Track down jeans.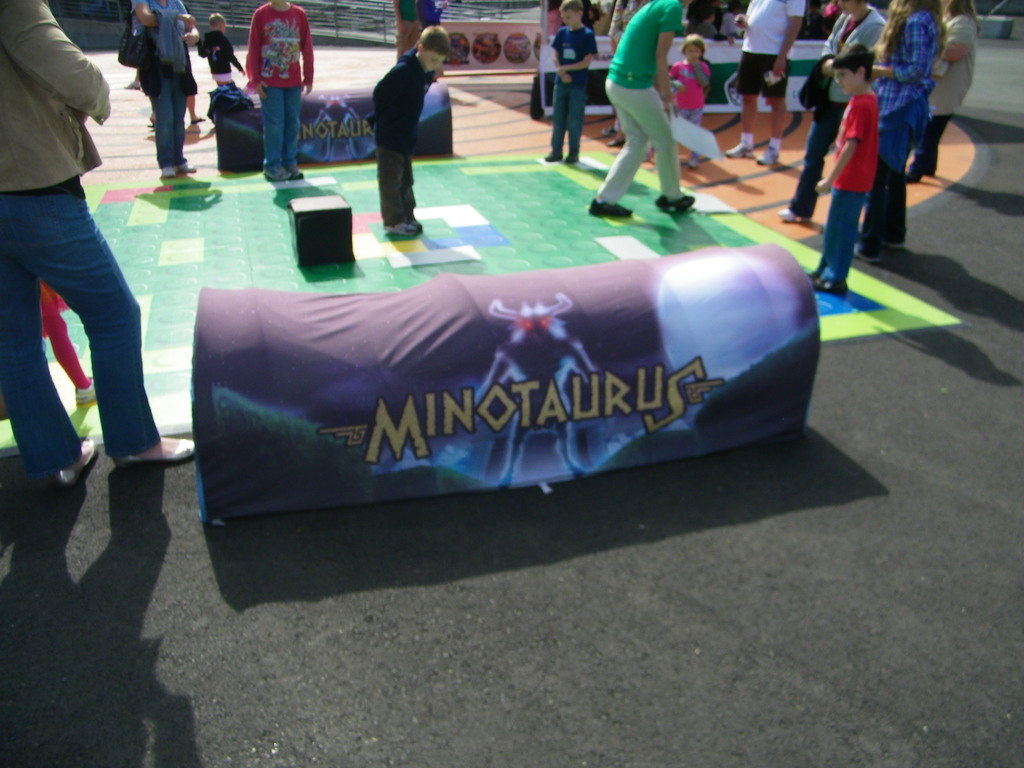
Tracked to {"x1": 372, "y1": 150, "x2": 417, "y2": 227}.
